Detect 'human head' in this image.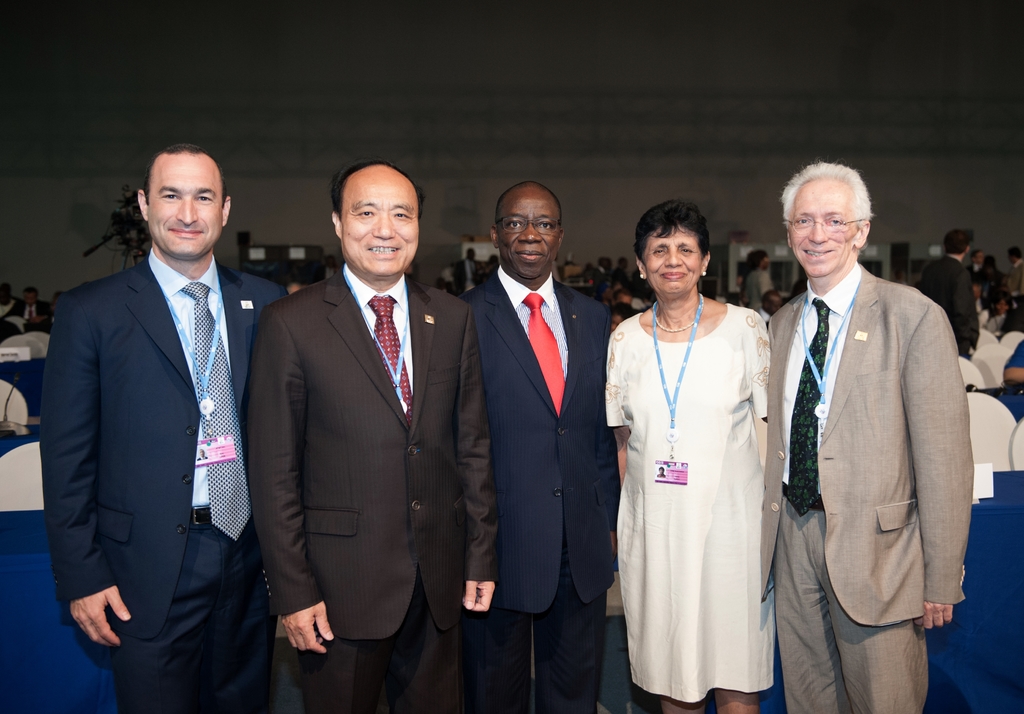
Detection: 613,289,636,306.
